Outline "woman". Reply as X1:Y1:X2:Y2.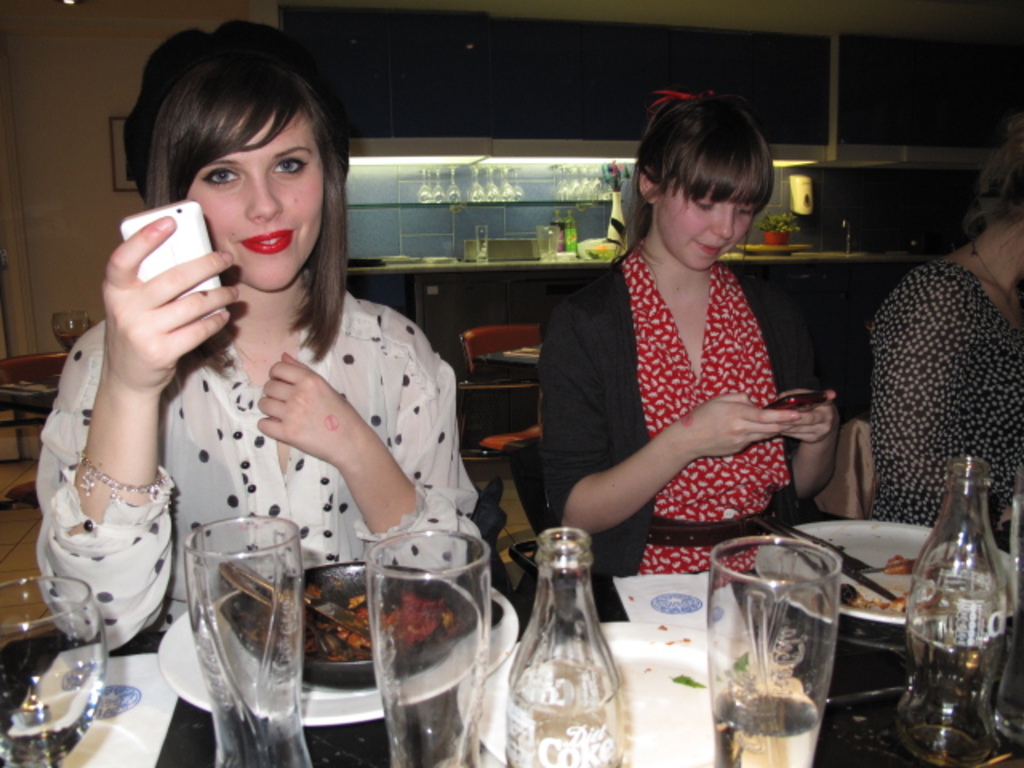
30:24:475:648.
